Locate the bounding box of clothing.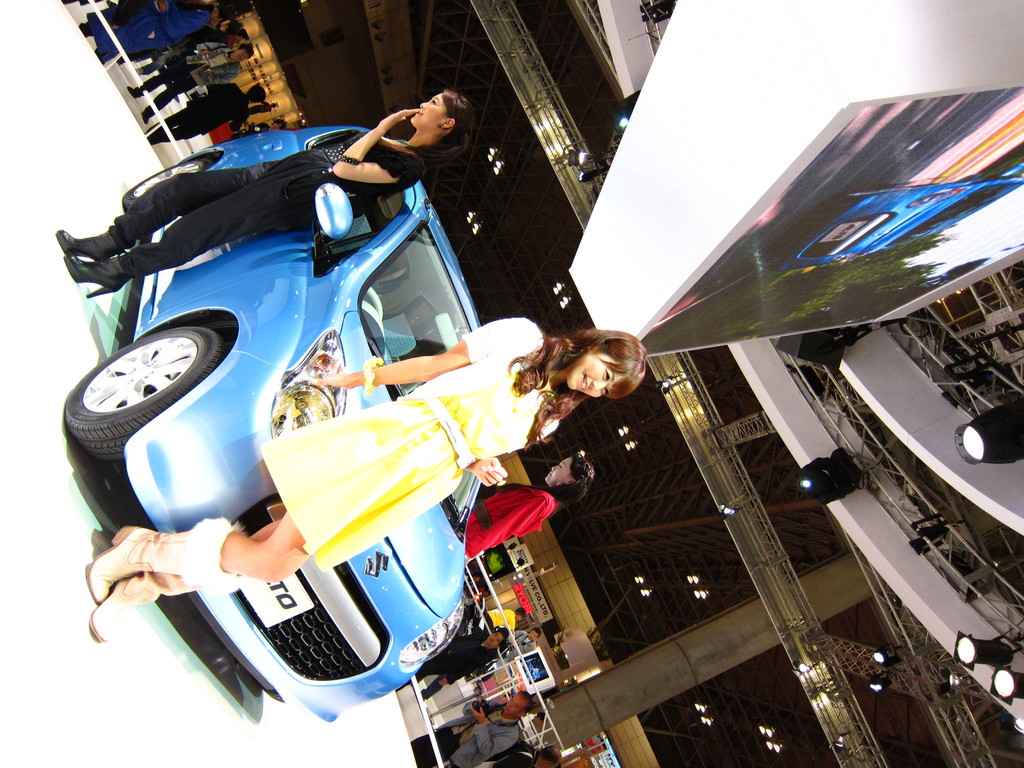
Bounding box: [104,1,235,53].
